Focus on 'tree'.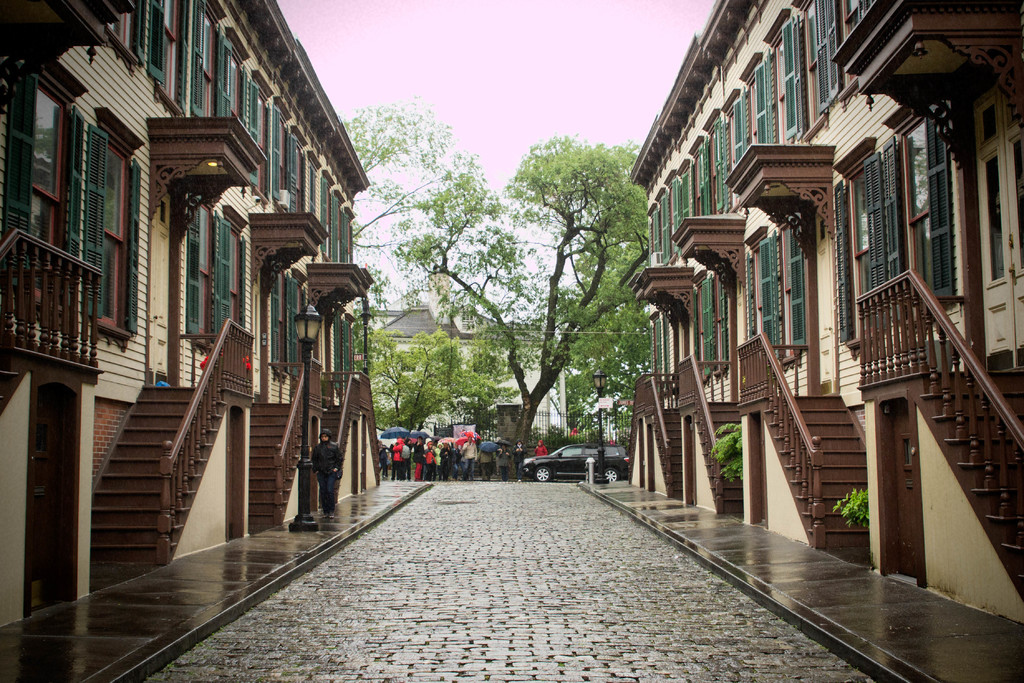
Focused at select_region(550, 292, 665, 448).
